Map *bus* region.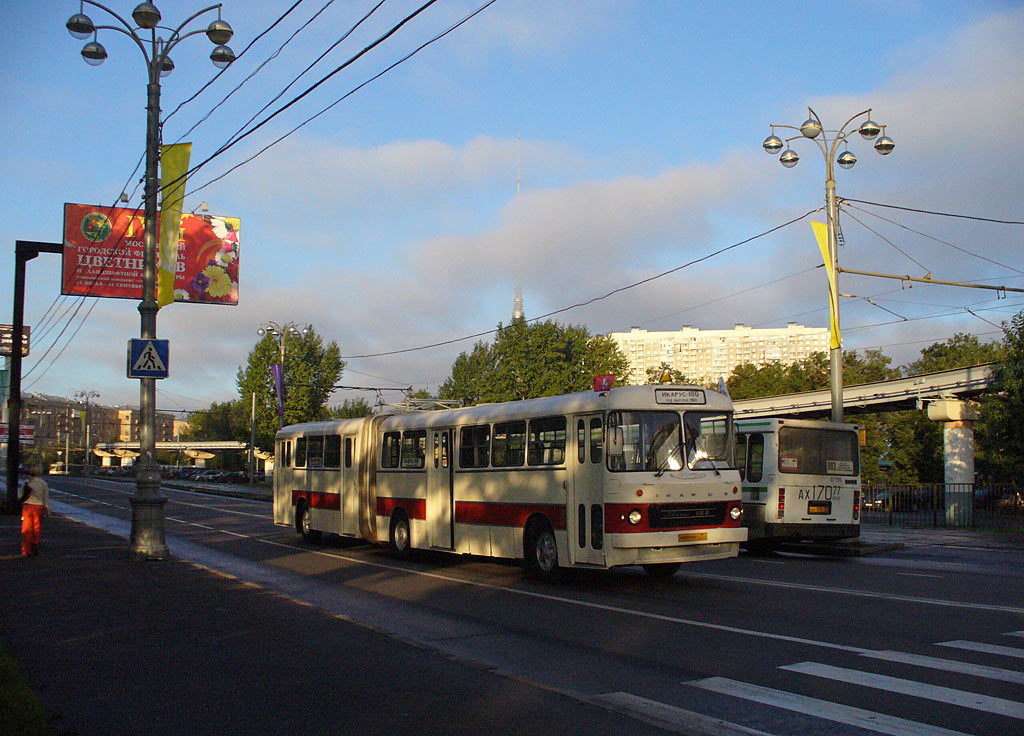
Mapped to 266,391,752,574.
